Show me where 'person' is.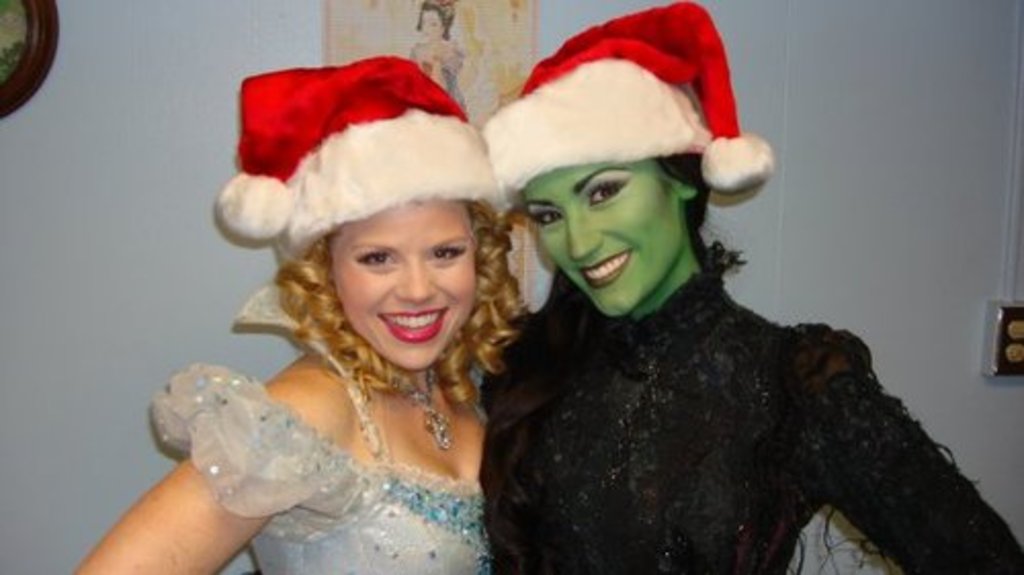
'person' is at (x1=477, y1=2, x2=1022, y2=573).
